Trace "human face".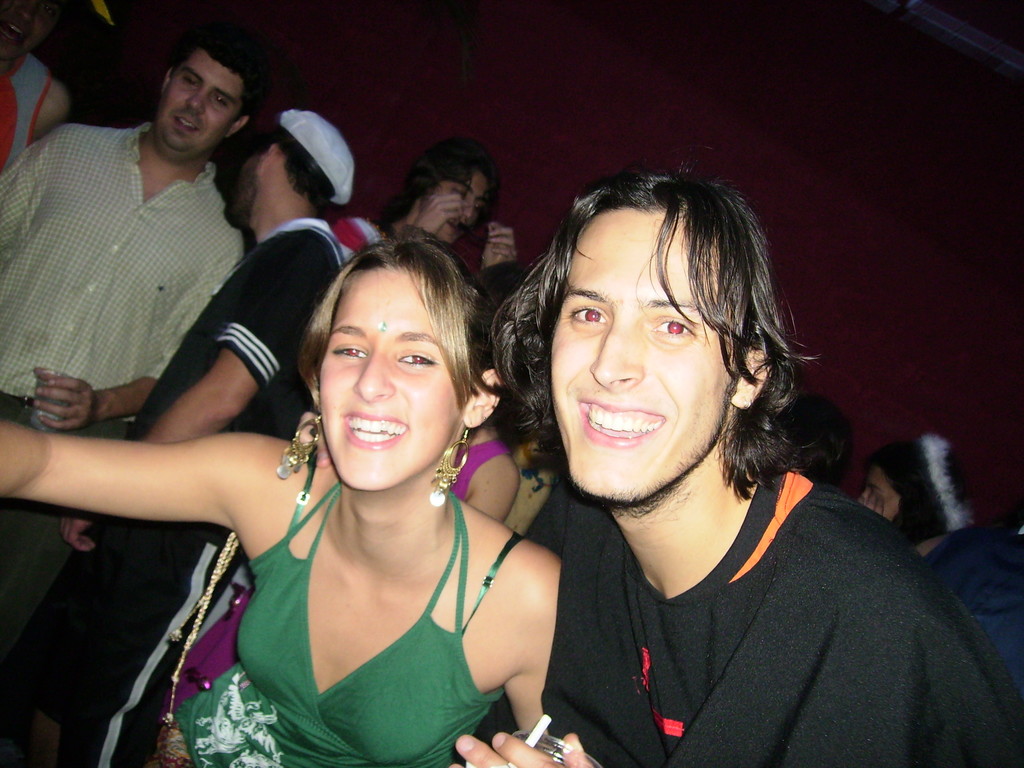
Traced to [x1=159, y1=48, x2=242, y2=157].
